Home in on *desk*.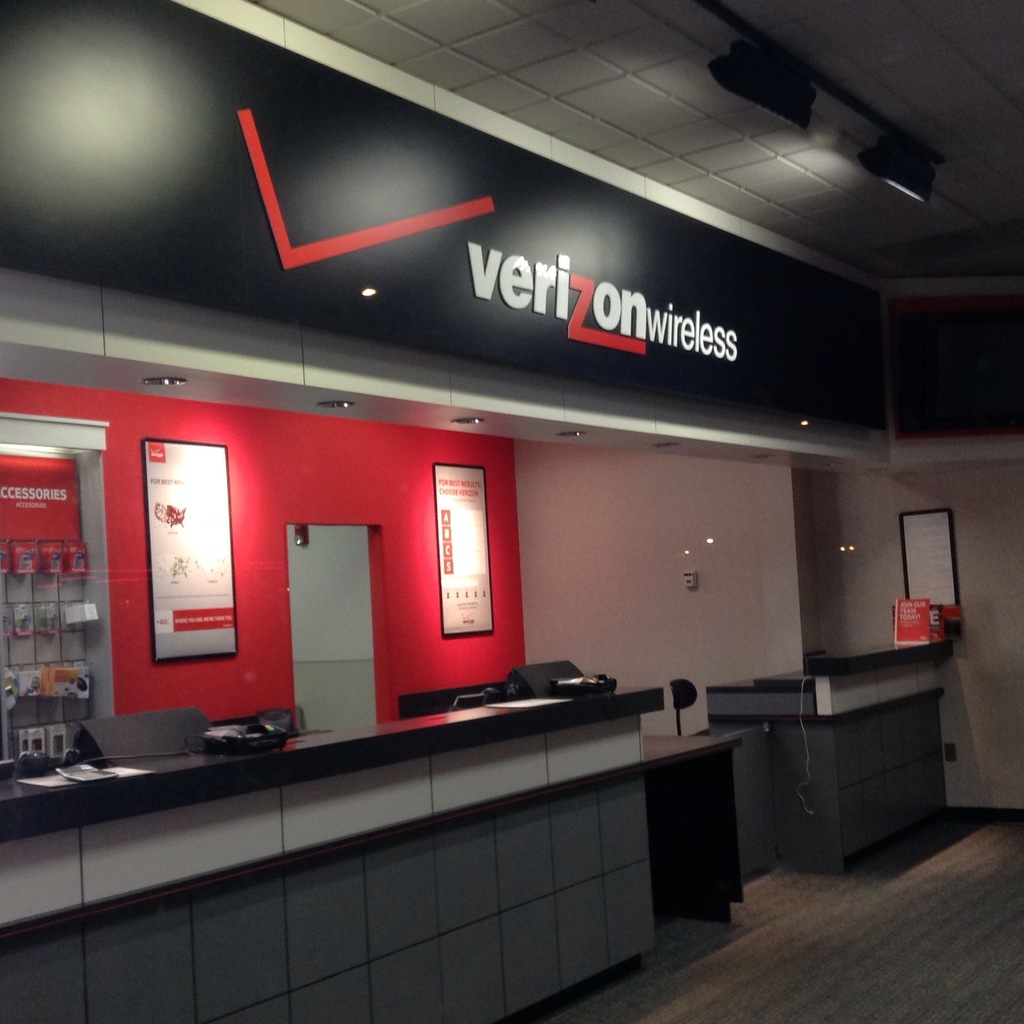
Homed in at (735,597,998,883).
